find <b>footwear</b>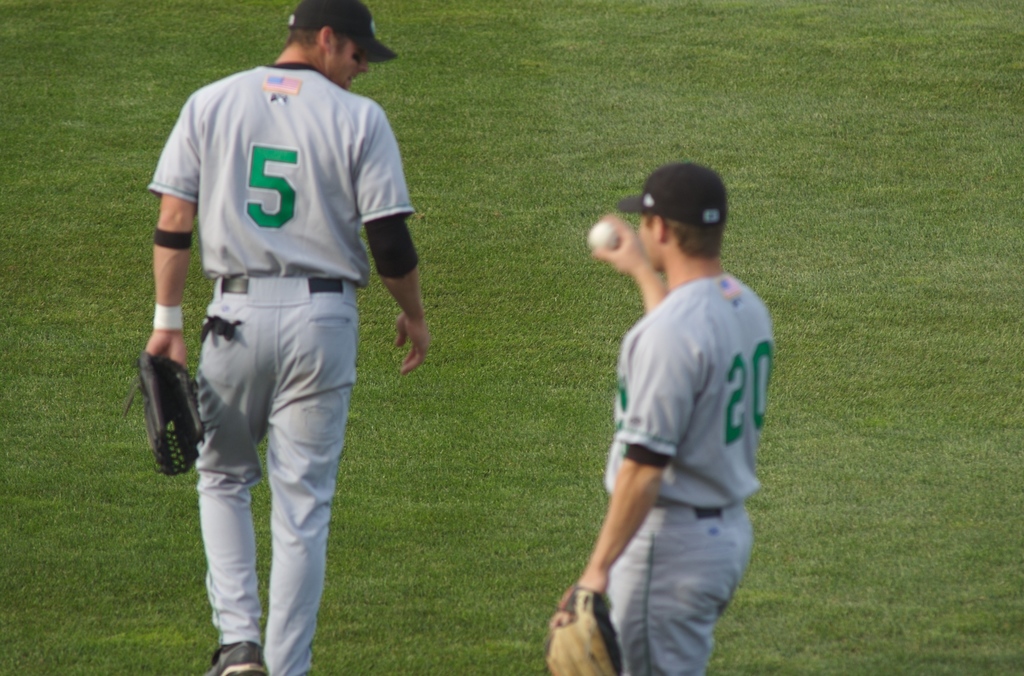
bbox(207, 642, 264, 675)
